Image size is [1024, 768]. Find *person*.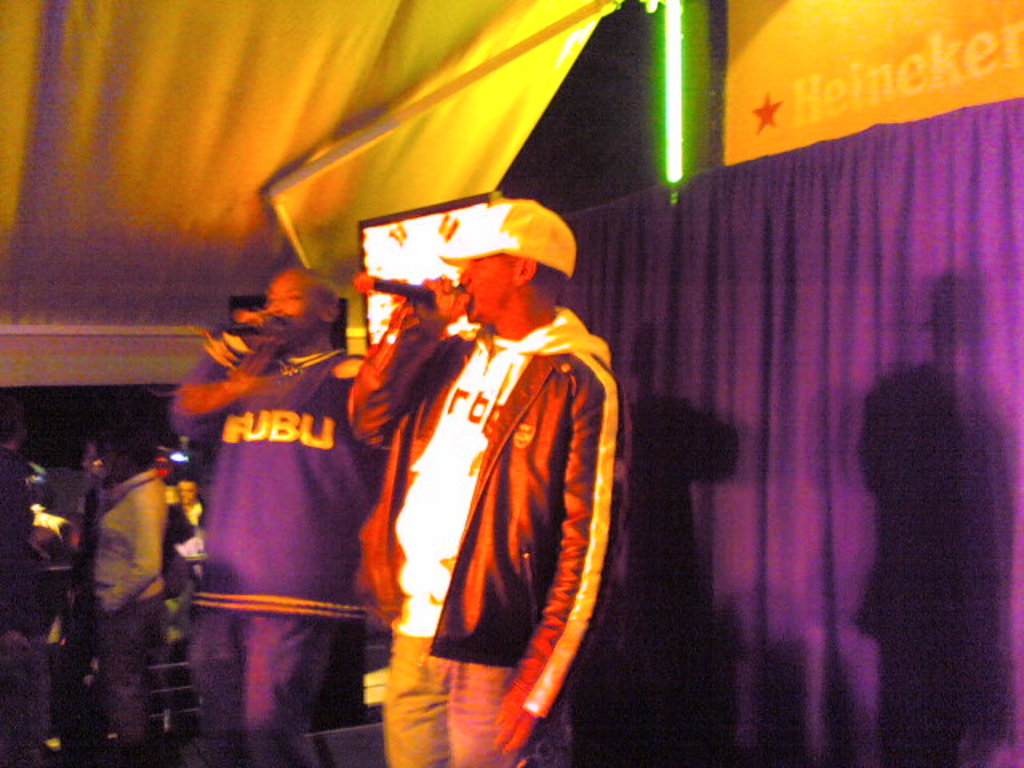
(x1=338, y1=192, x2=605, y2=757).
